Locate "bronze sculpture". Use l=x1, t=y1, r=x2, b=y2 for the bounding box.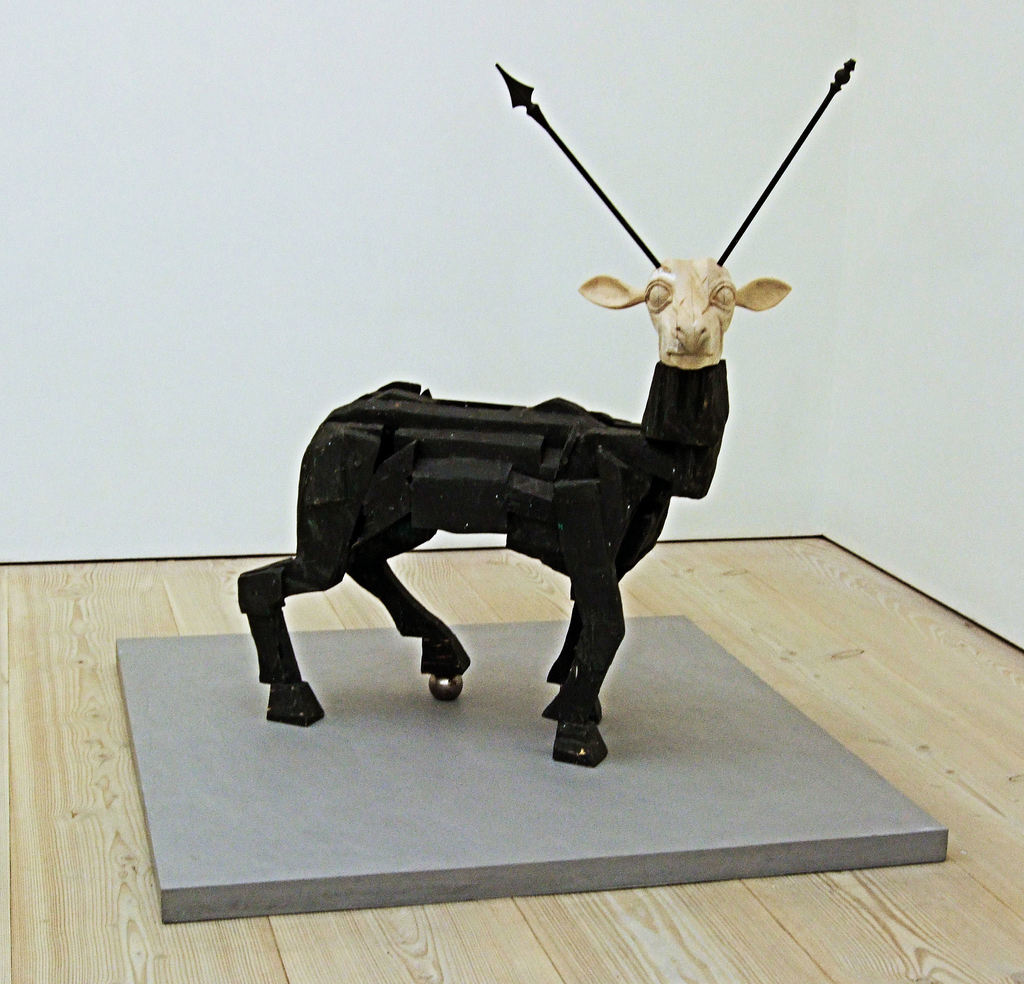
l=225, t=51, r=855, b=742.
